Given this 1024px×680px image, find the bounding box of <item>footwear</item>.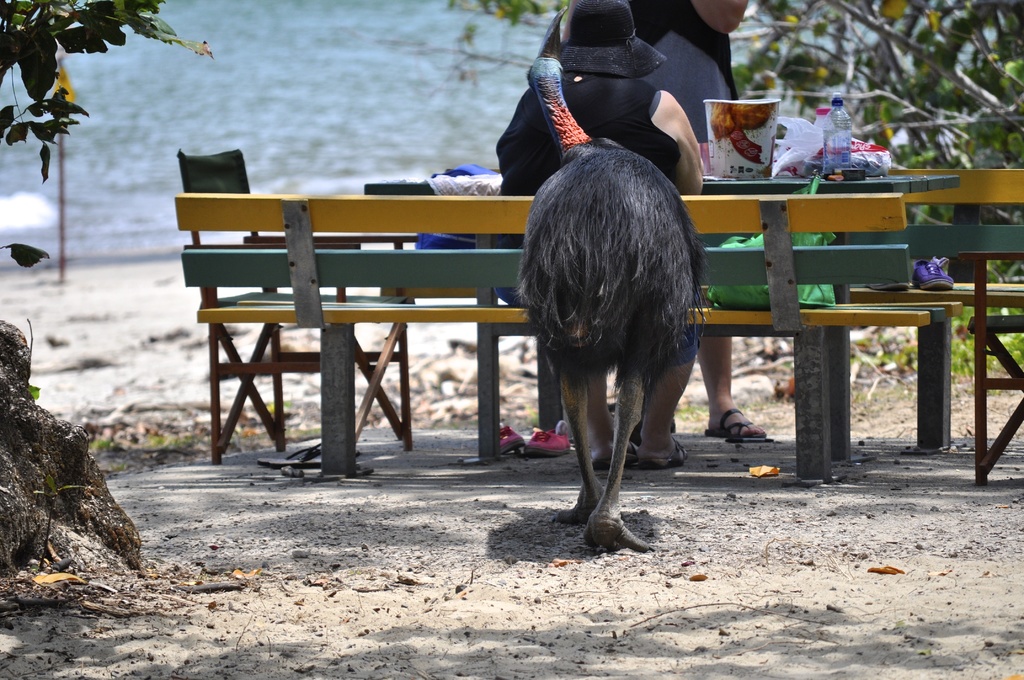
detection(642, 430, 684, 462).
